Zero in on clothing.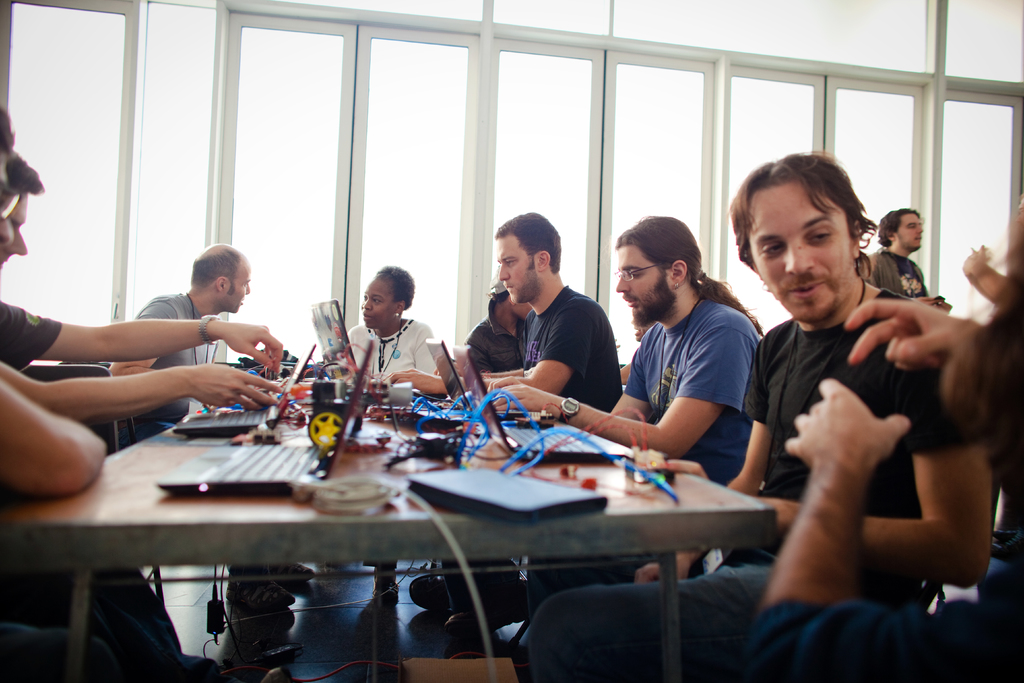
Zeroed in: crop(118, 290, 217, 448).
